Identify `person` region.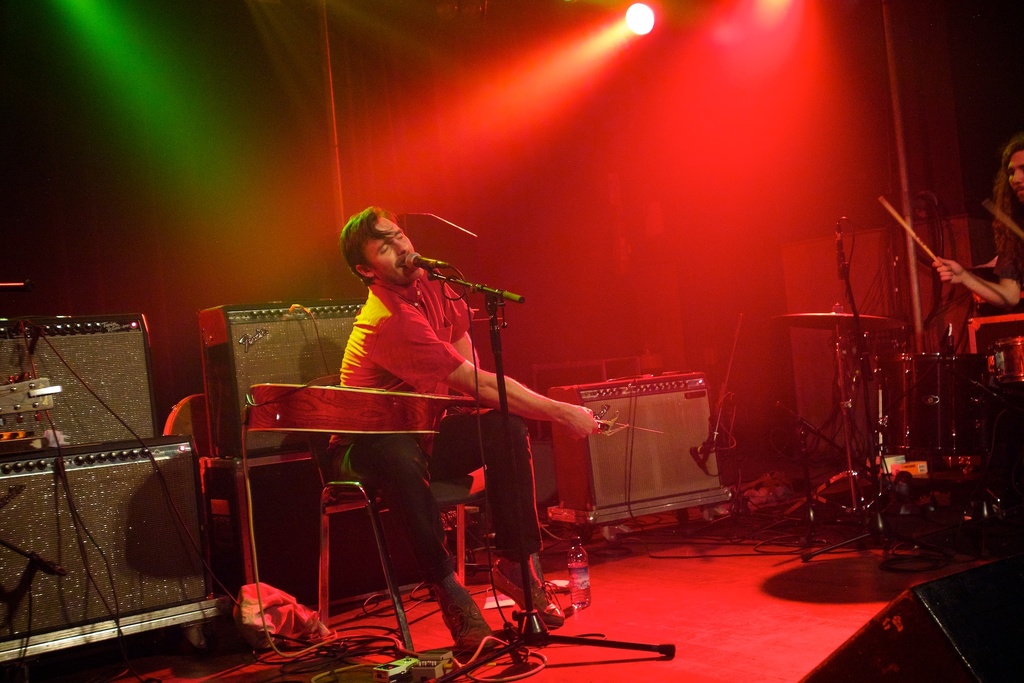
Region: <bbox>302, 168, 522, 527</bbox>.
